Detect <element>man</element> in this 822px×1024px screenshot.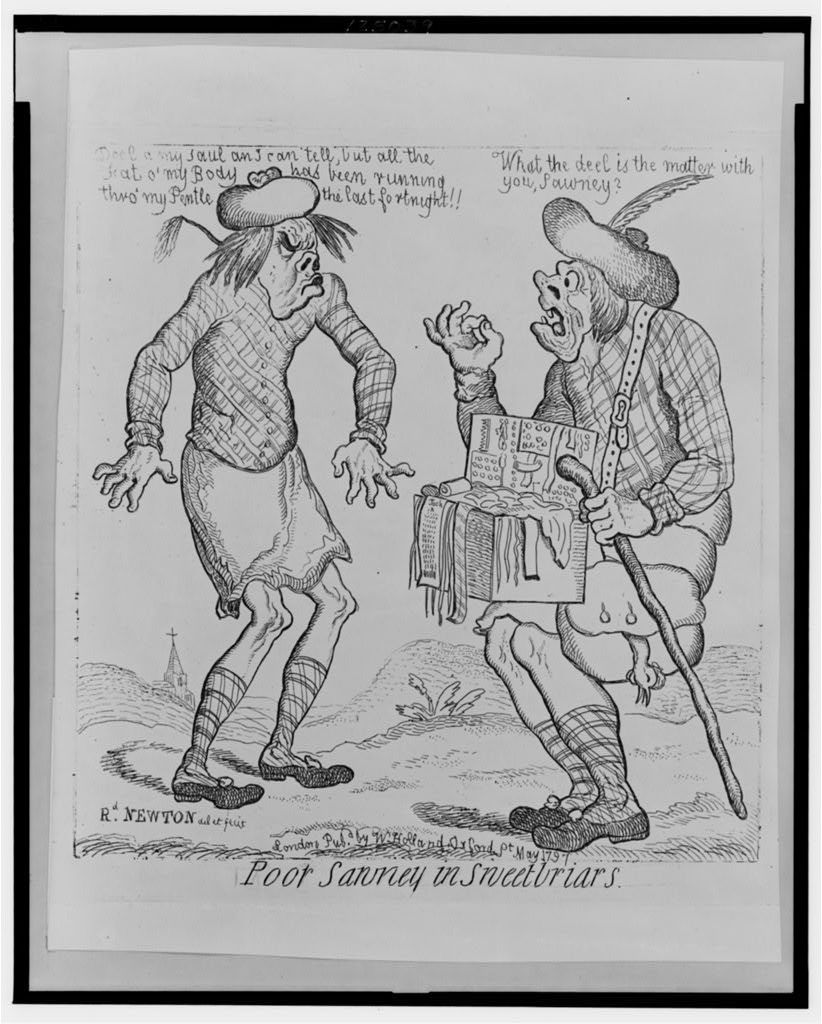
Detection: rect(419, 159, 733, 856).
